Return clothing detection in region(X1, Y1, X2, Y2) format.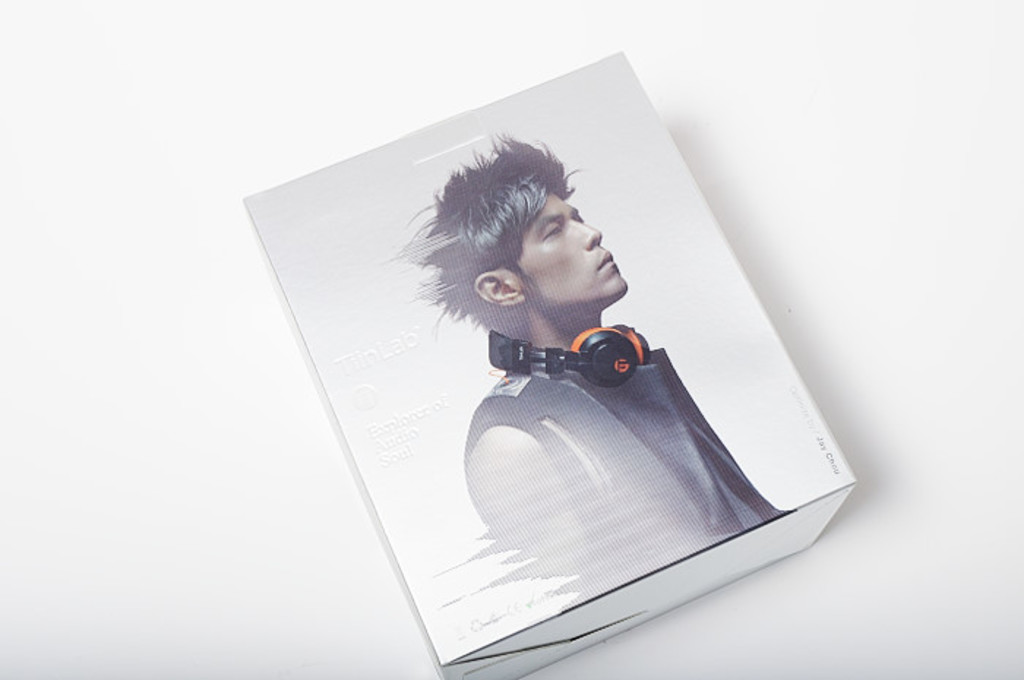
region(449, 348, 794, 597).
